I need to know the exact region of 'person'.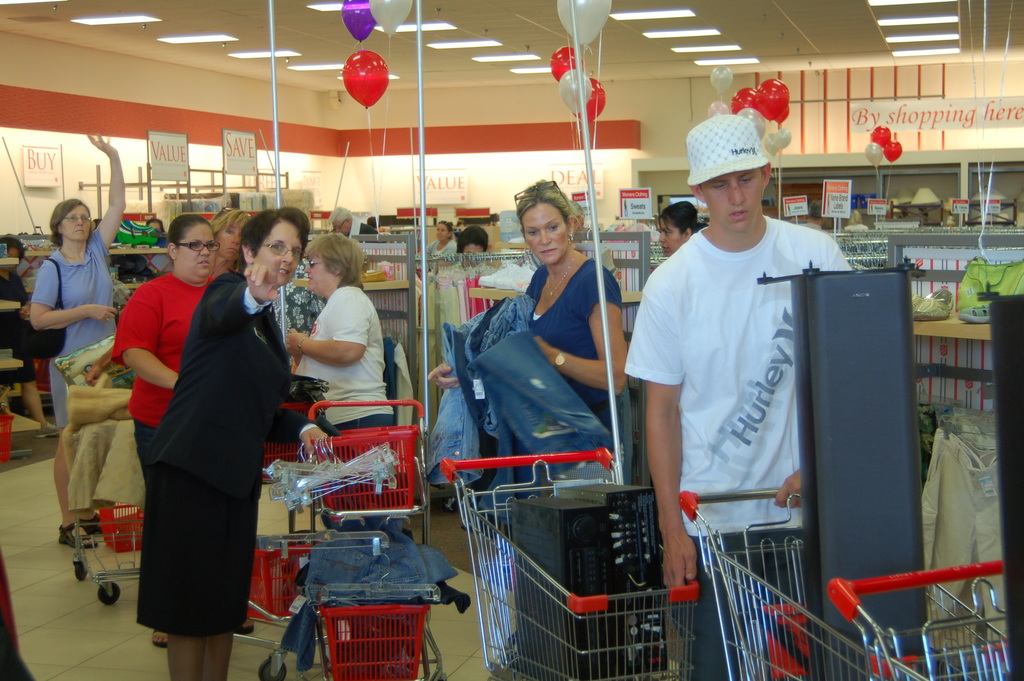
Region: left=412, top=217, right=451, bottom=268.
